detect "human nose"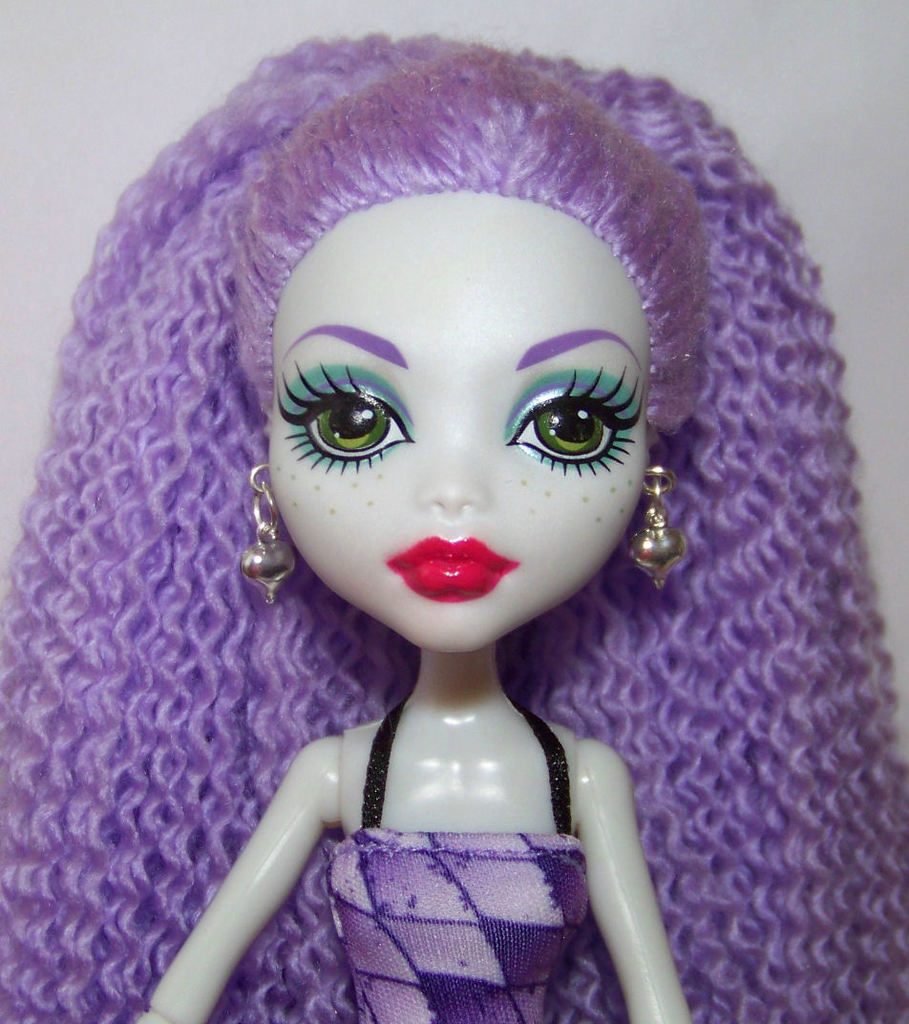
bbox=[414, 426, 489, 513]
